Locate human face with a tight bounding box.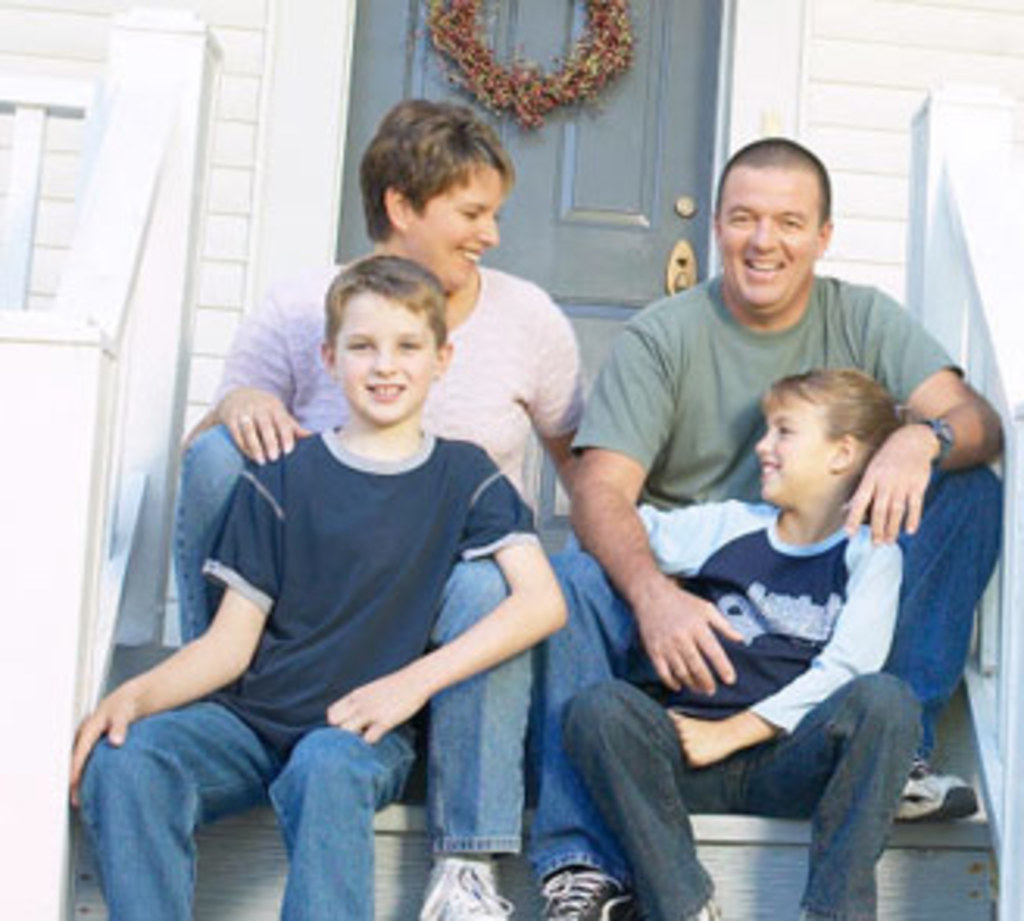
[709, 162, 821, 312].
